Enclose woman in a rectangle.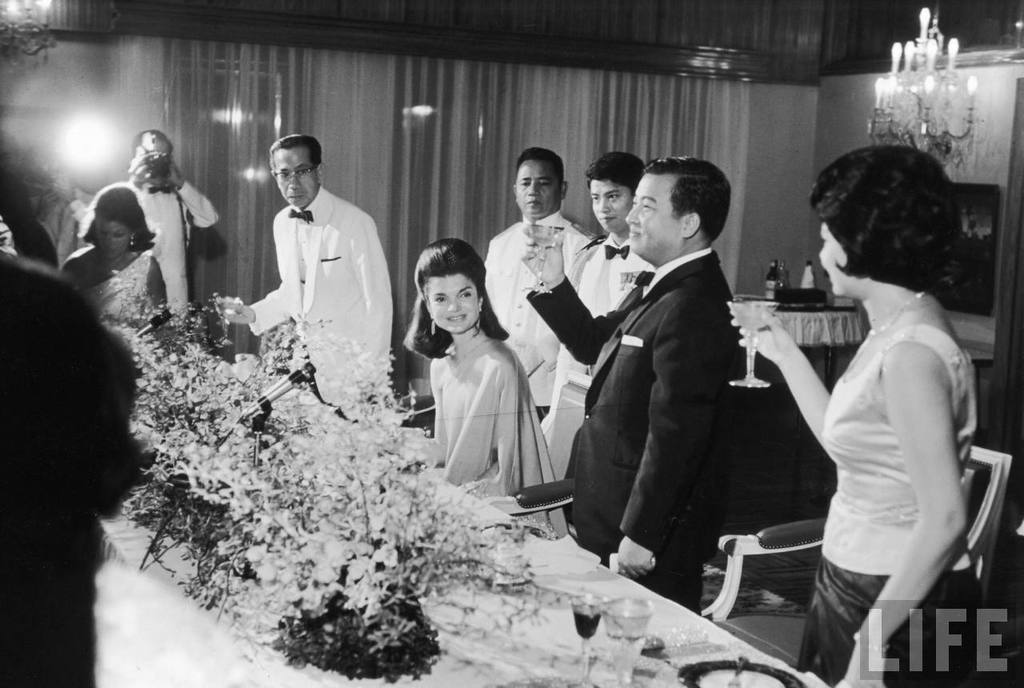
(394,228,565,555).
